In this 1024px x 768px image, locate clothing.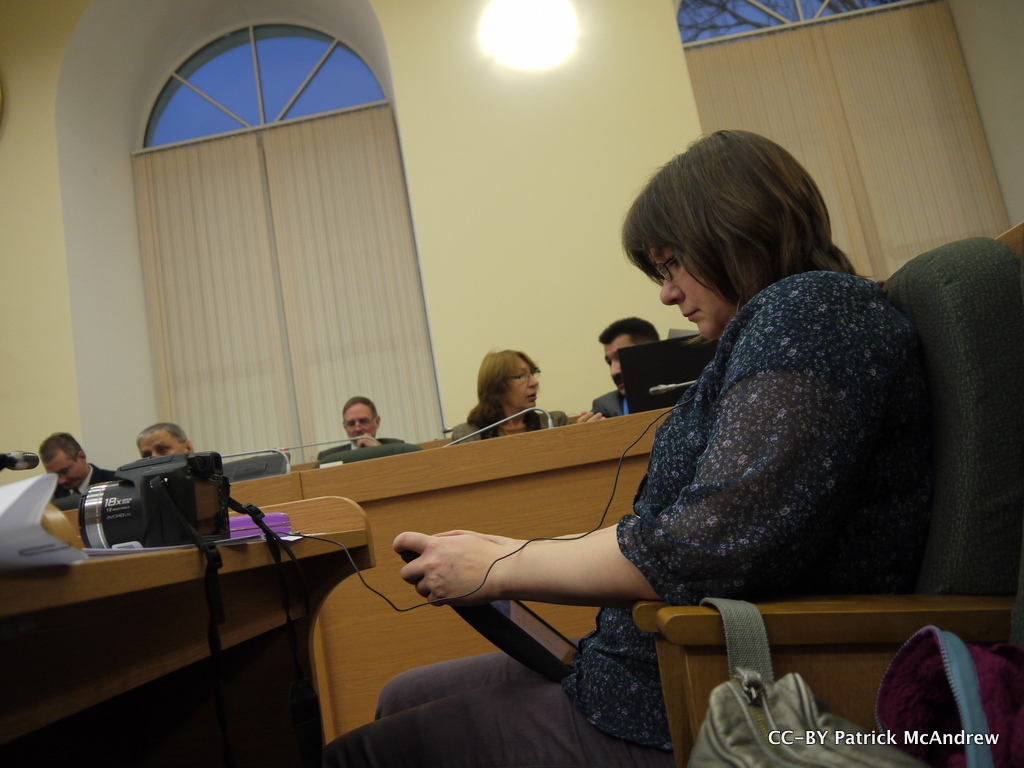
Bounding box: [x1=454, y1=408, x2=568, y2=444].
